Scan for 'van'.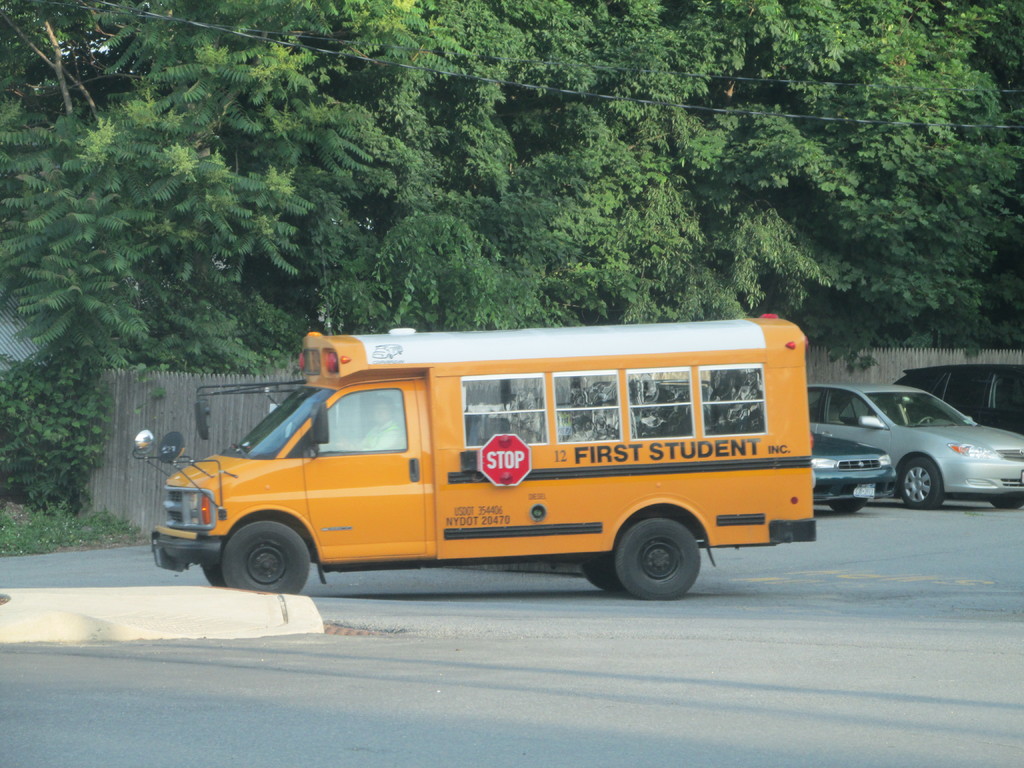
Scan result: [129, 308, 820, 600].
